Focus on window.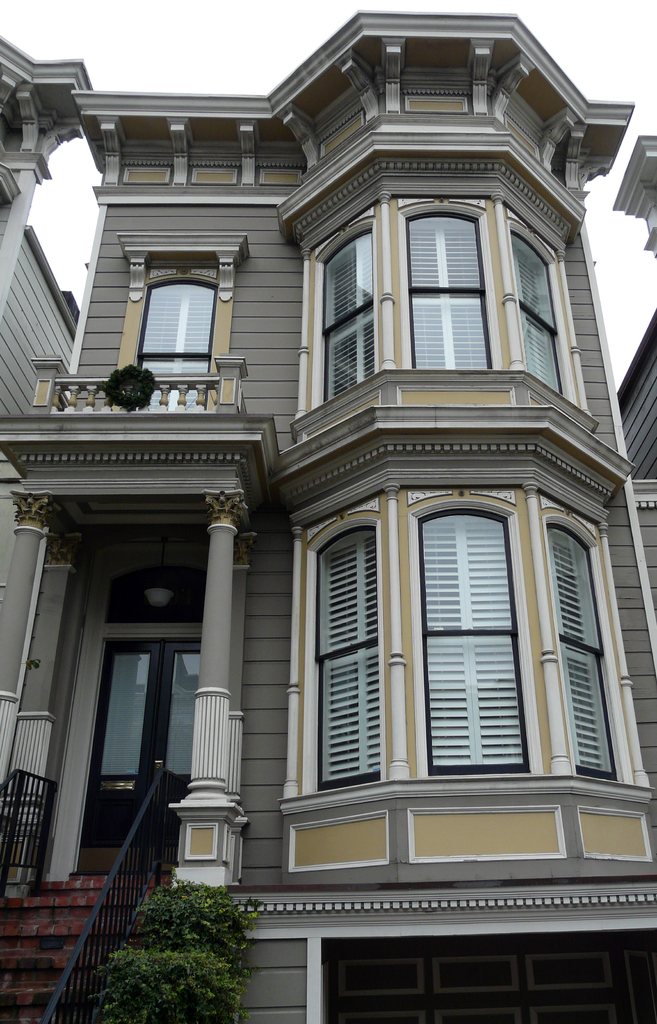
Focused at (x1=418, y1=500, x2=542, y2=778).
